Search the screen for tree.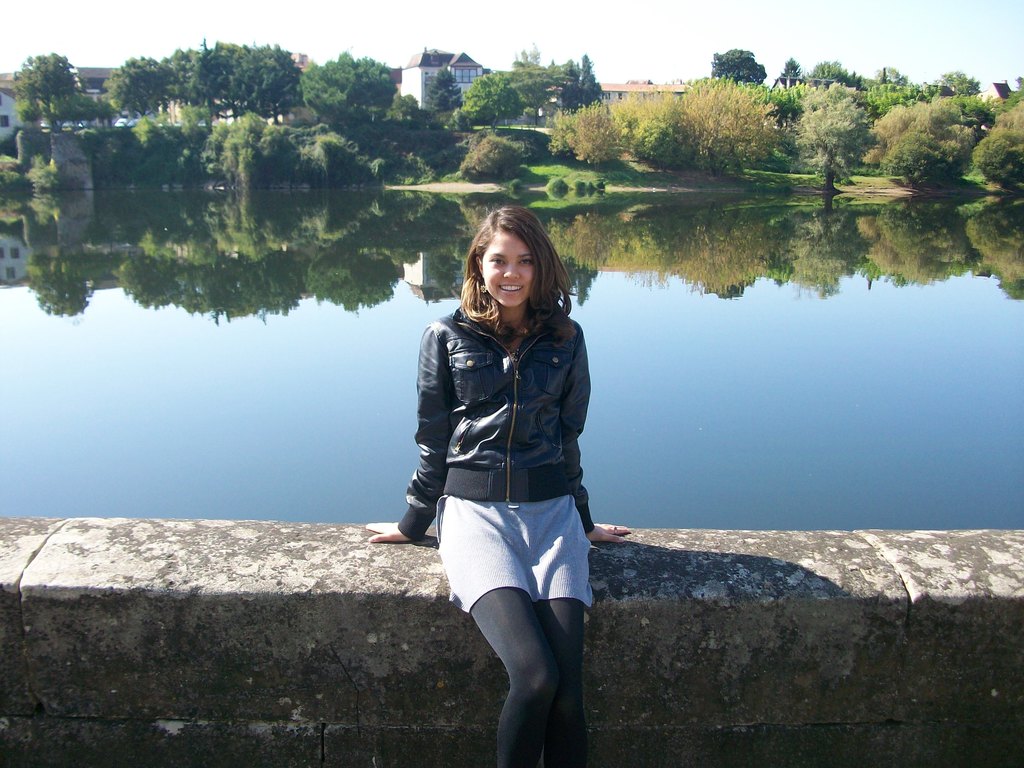
Found at <region>457, 73, 513, 130</region>.
